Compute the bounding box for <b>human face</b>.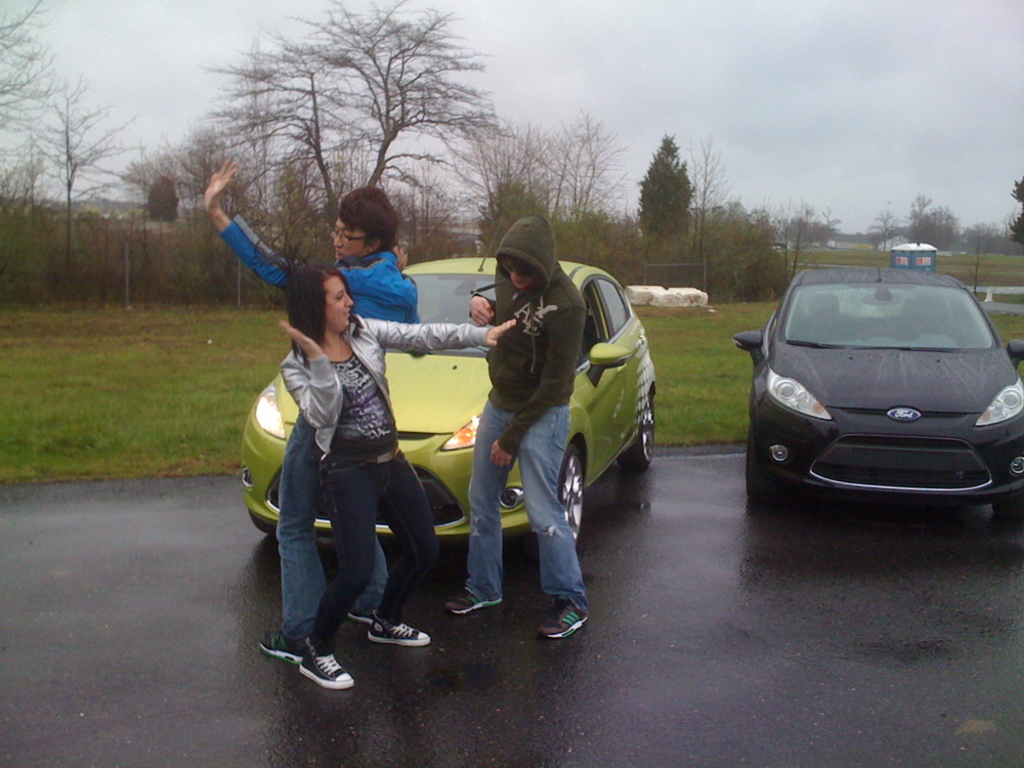
l=325, t=276, r=352, b=330.
